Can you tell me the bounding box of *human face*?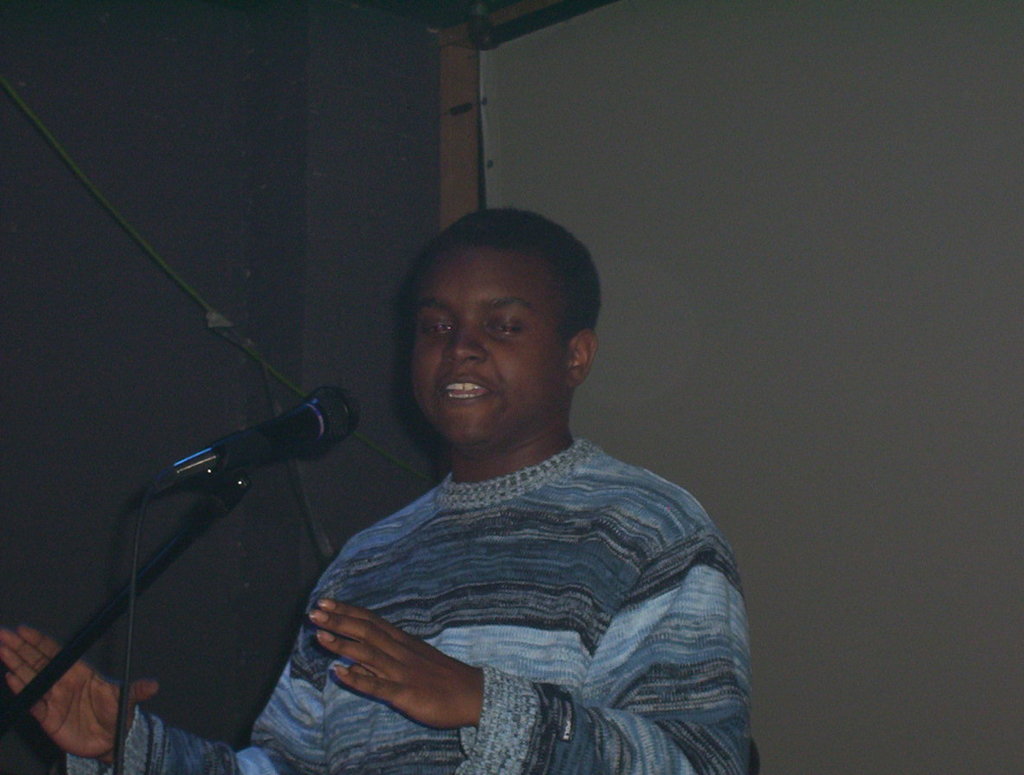
Rect(407, 247, 557, 439).
